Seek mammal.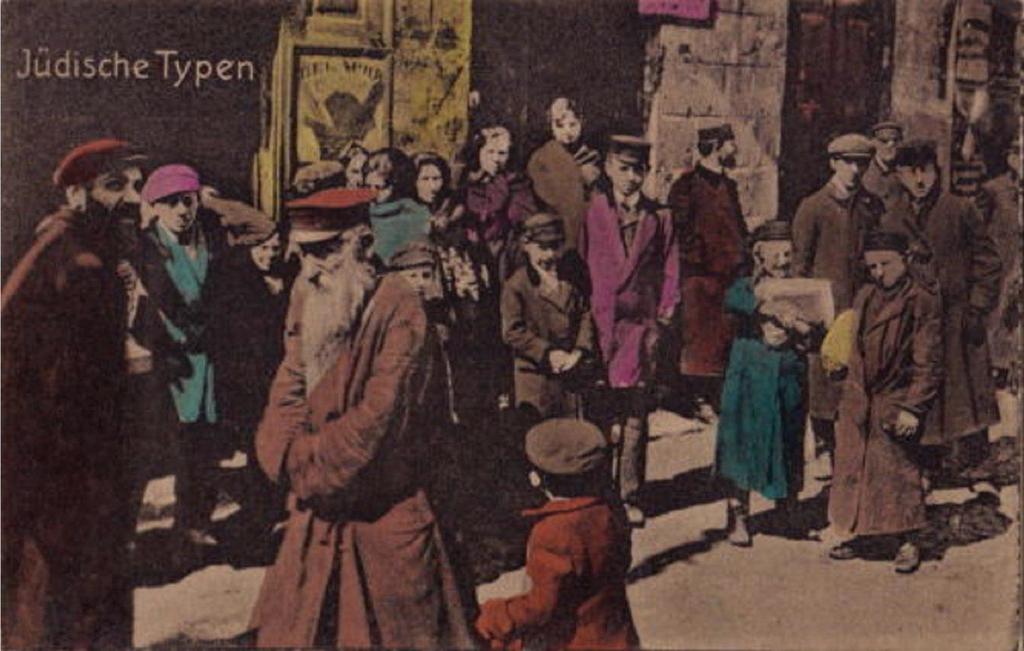
{"x1": 820, "y1": 223, "x2": 948, "y2": 570}.
